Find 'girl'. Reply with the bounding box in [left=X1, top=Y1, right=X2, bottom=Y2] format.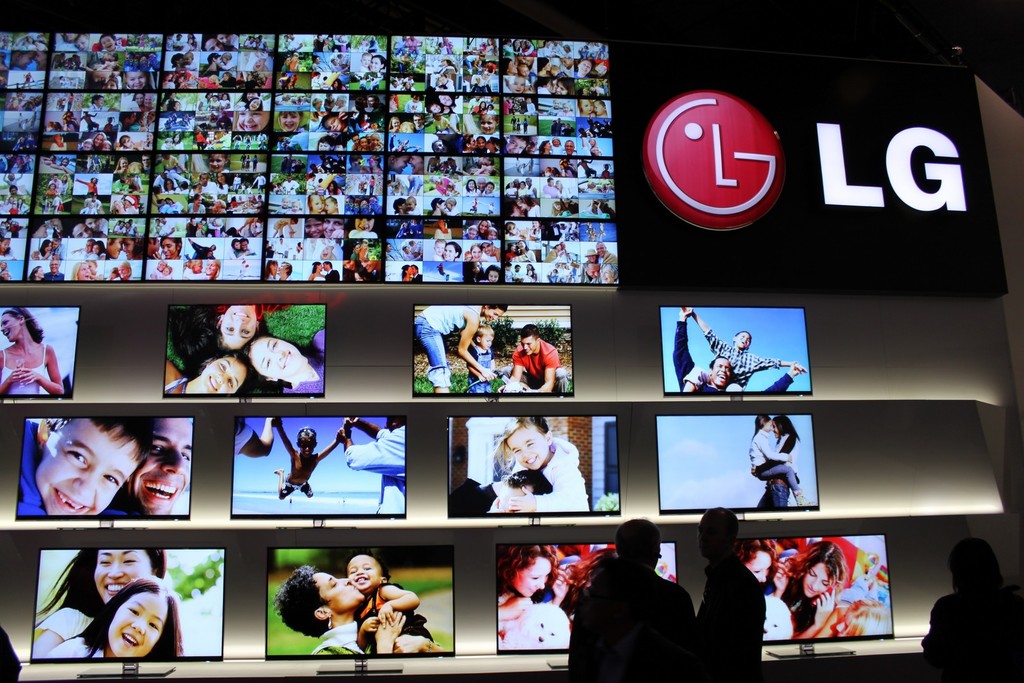
[left=488, top=411, right=583, bottom=511].
